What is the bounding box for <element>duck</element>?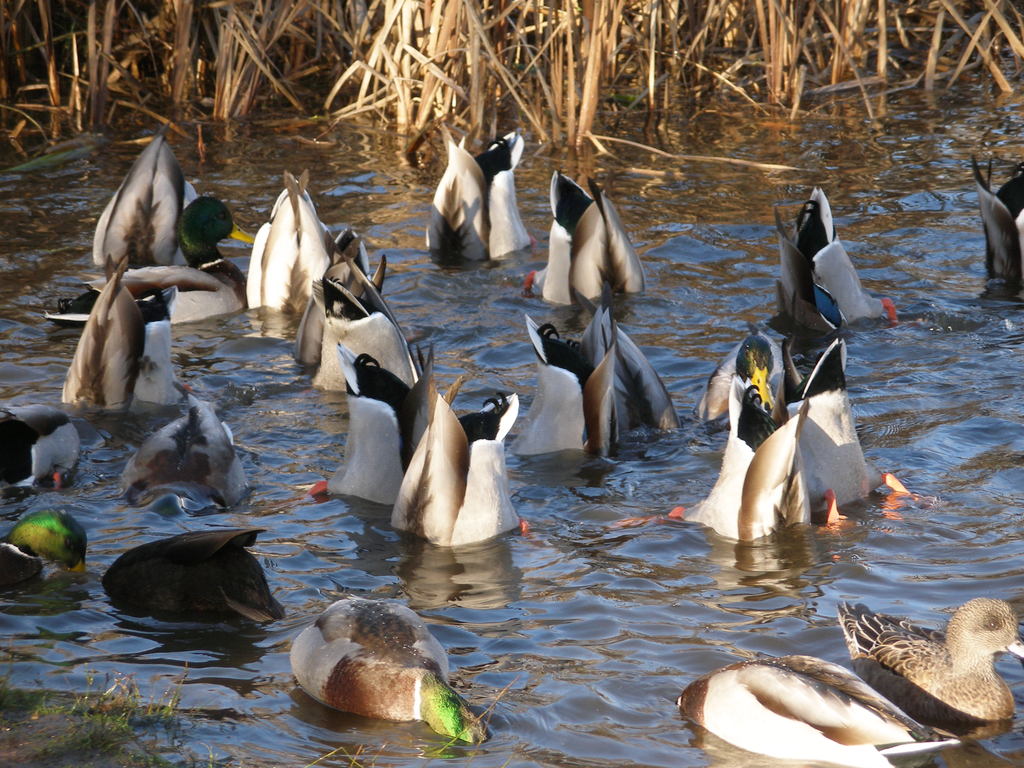
(241,172,342,324).
